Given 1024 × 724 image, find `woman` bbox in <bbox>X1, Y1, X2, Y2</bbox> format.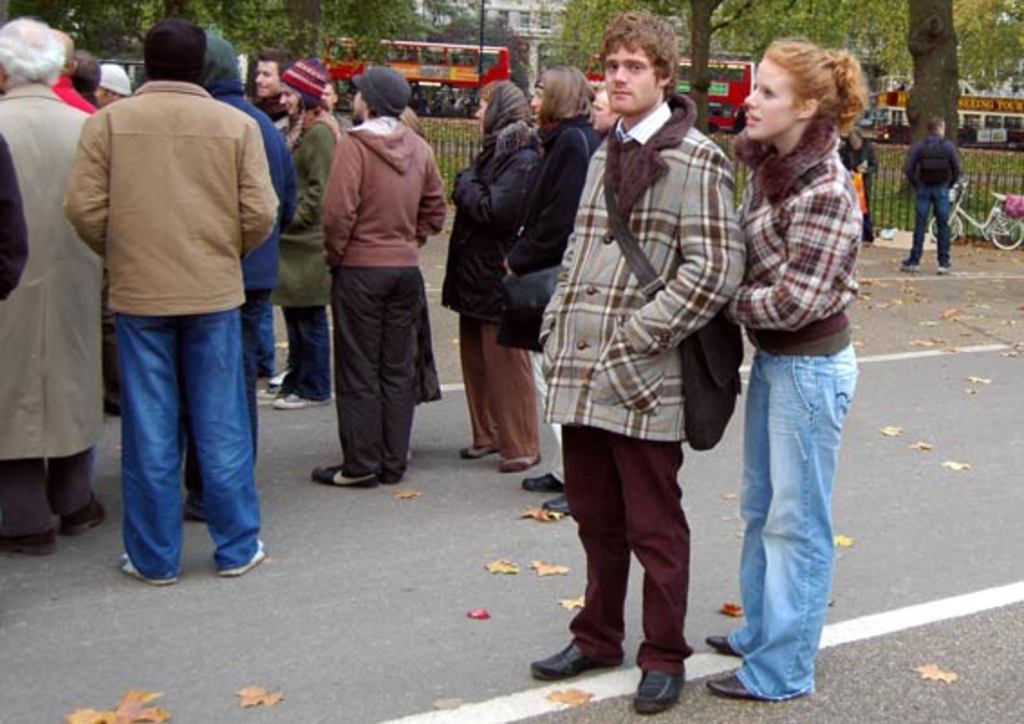
<bbox>502, 63, 605, 513</bbox>.
